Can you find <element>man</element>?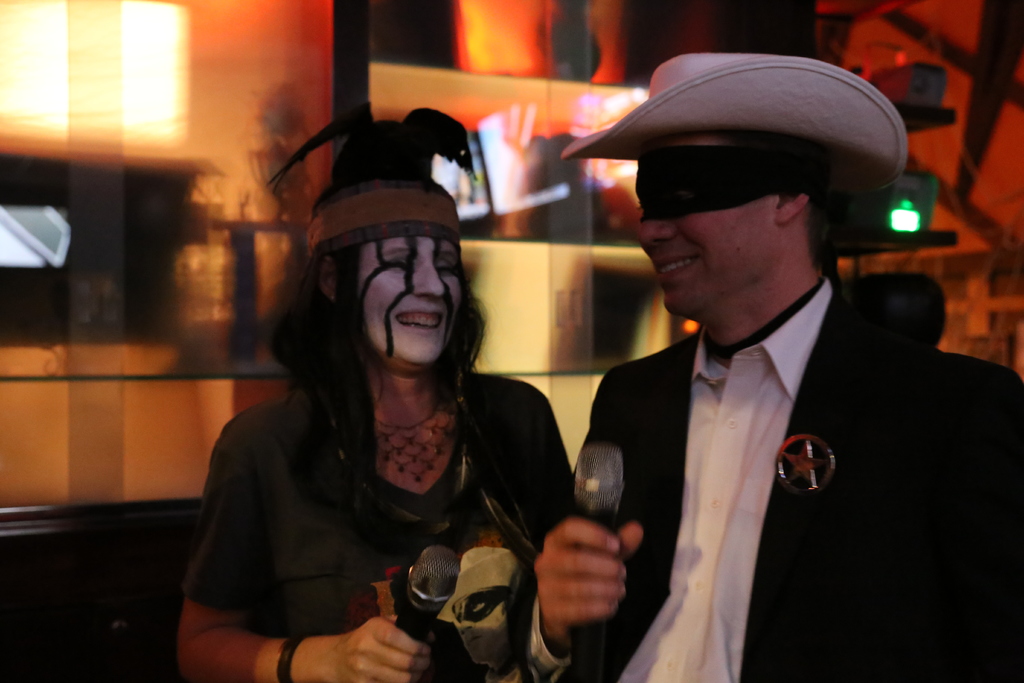
Yes, bounding box: (x1=526, y1=44, x2=988, y2=660).
